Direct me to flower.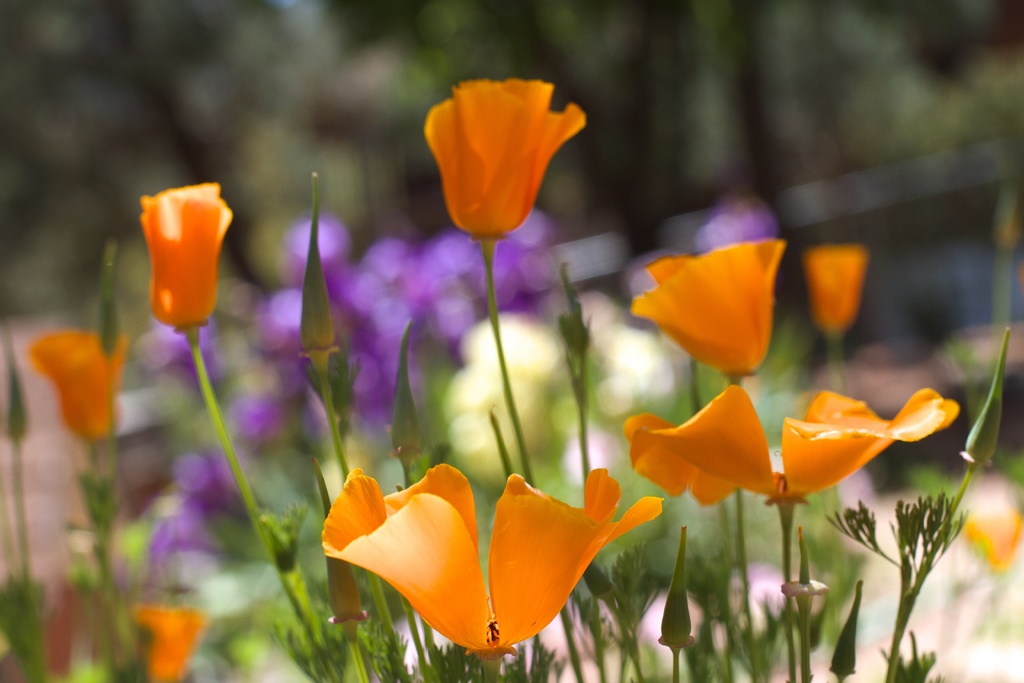
Direction: box(316, 472, 671, 655).
